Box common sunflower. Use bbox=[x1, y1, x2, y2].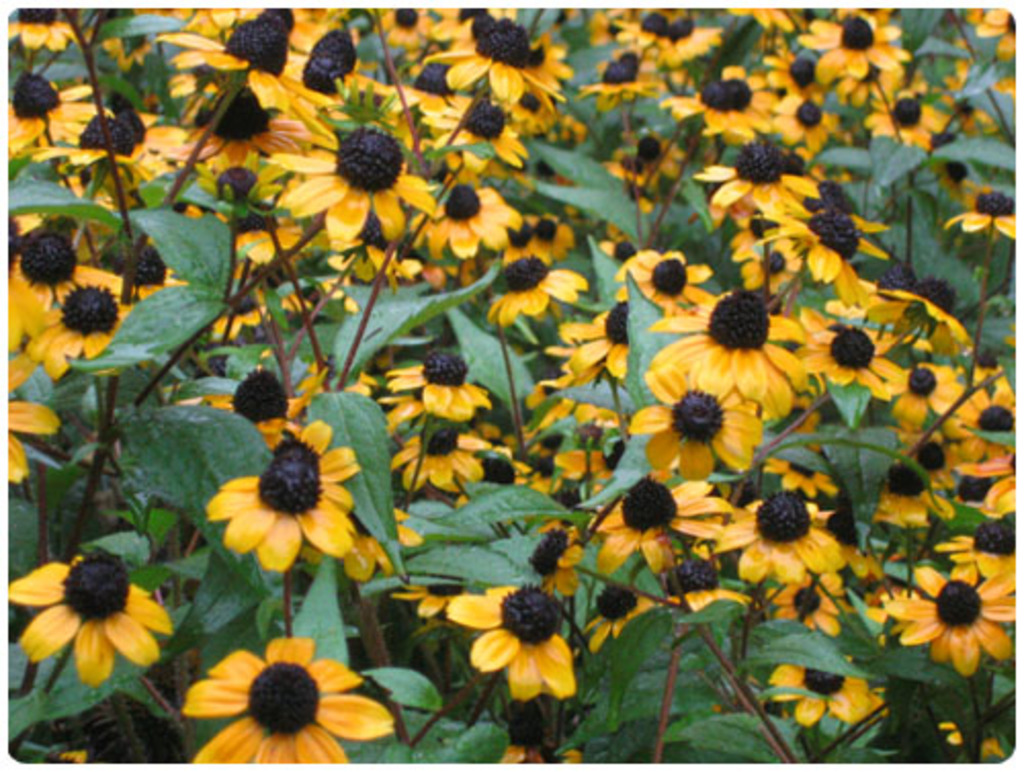
bbox=[16, 532, 164, 692].
